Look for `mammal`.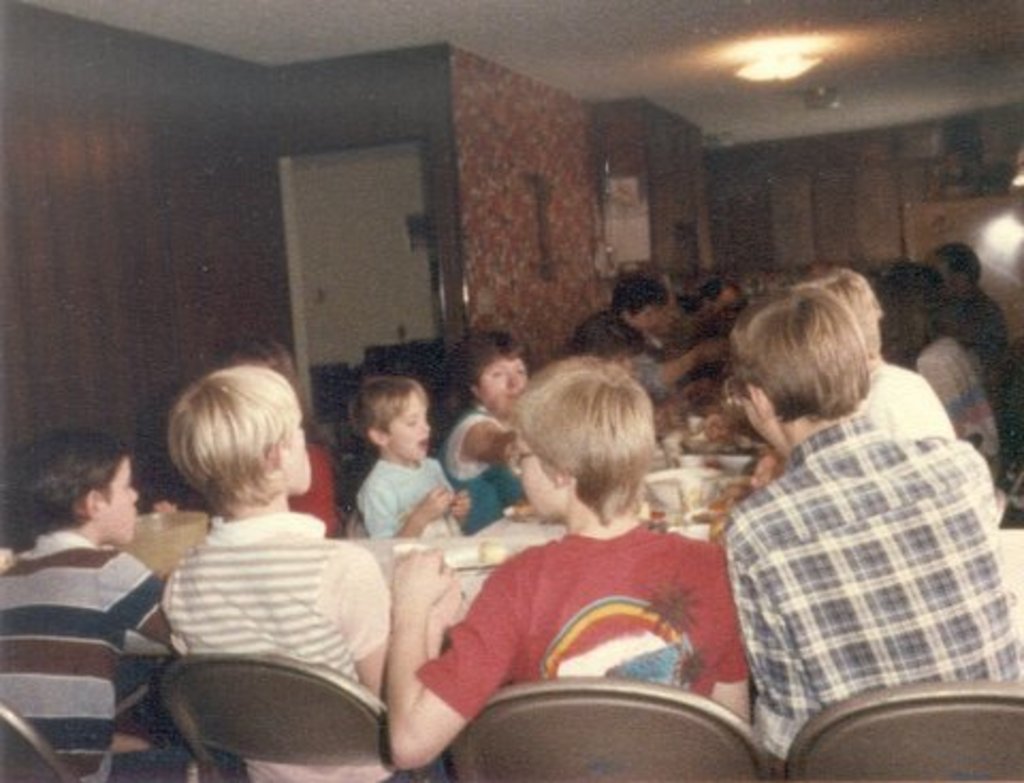
Found: Rect(354, 369, 478, 529).
